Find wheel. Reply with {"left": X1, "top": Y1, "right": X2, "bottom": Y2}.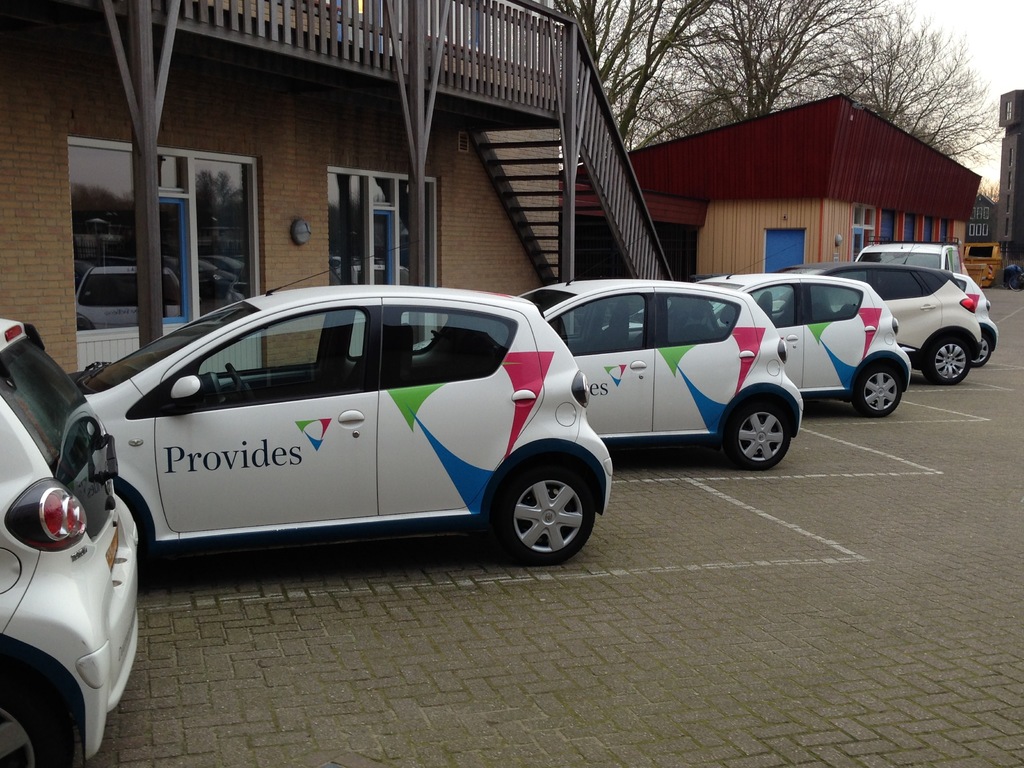
{"left": 924, "top": 333, "right": 971, "bottom": 387}.
